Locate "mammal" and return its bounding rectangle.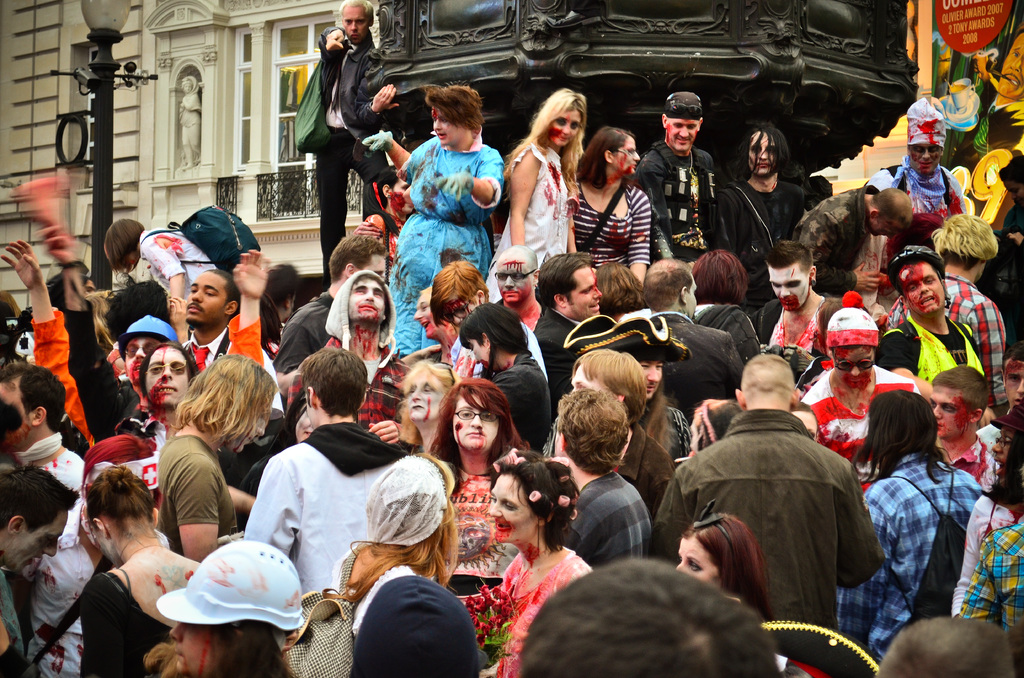
x1=509, y1=547, x2=778, y2=677.
